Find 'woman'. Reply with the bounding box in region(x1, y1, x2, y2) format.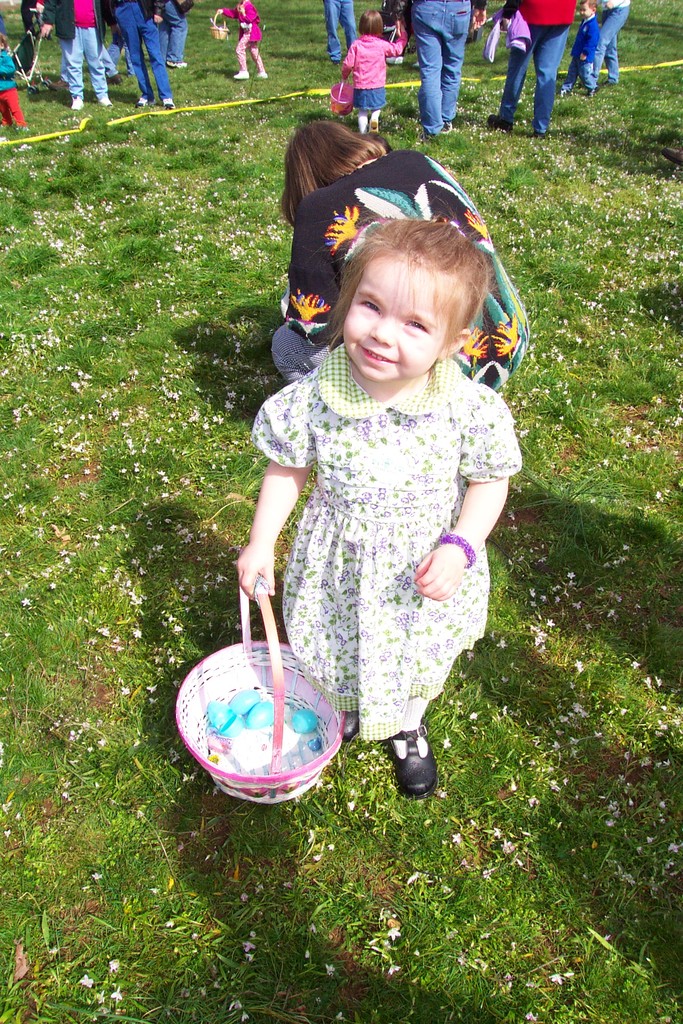
region(267, 113, 537, 402).
